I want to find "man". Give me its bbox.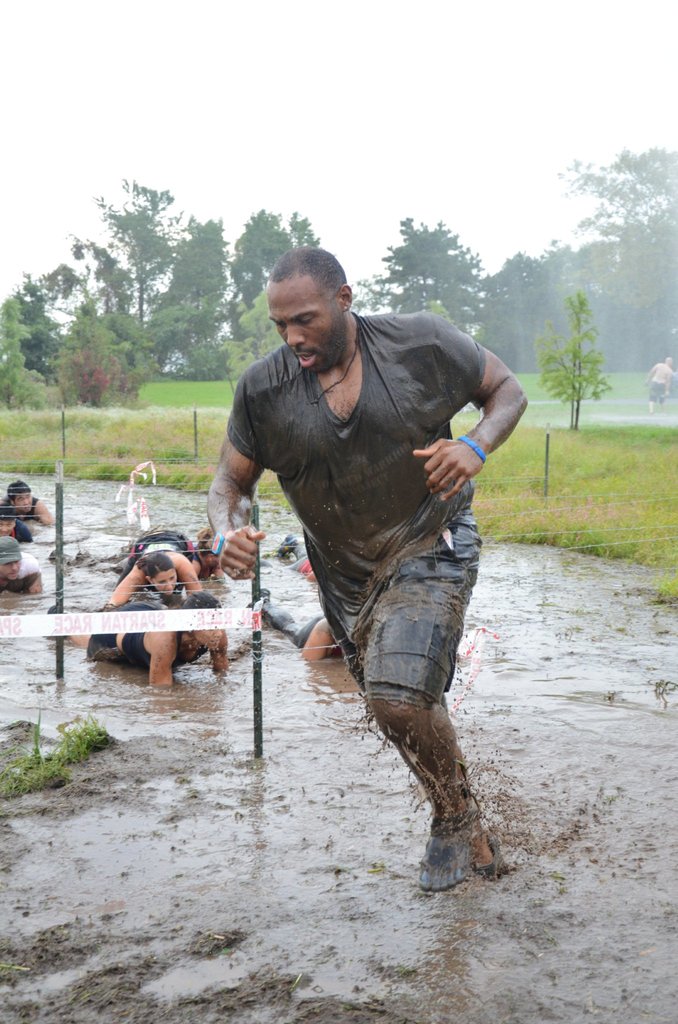
{"x1": 204, "y1": 241, "x2": 535, "y2": 898}.
